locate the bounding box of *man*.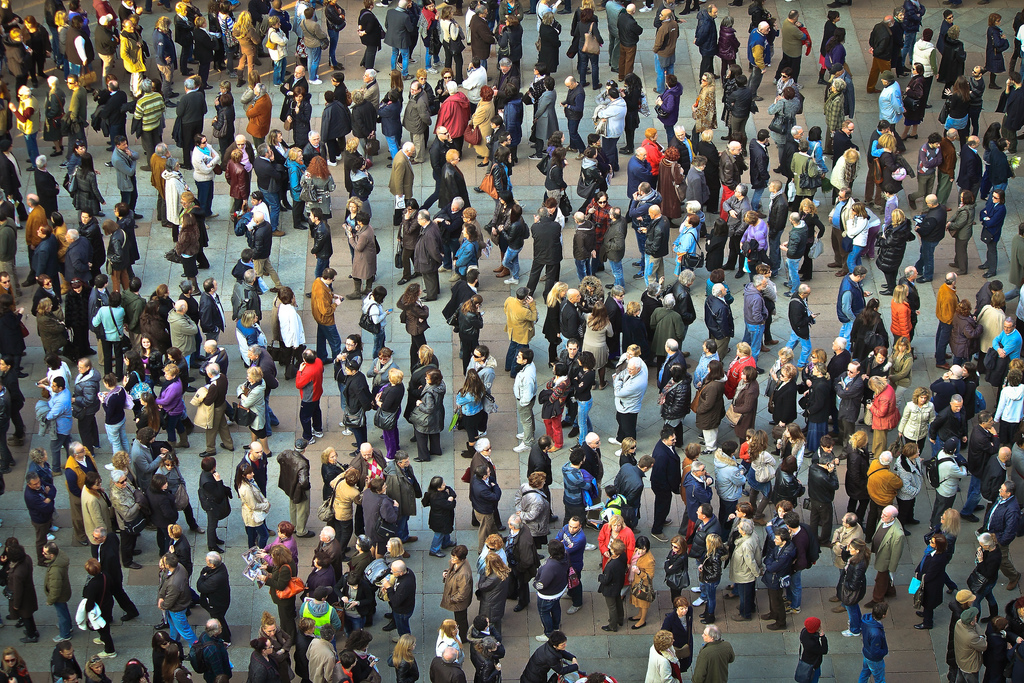
Bounding box: 0, 140, 31, 224.
